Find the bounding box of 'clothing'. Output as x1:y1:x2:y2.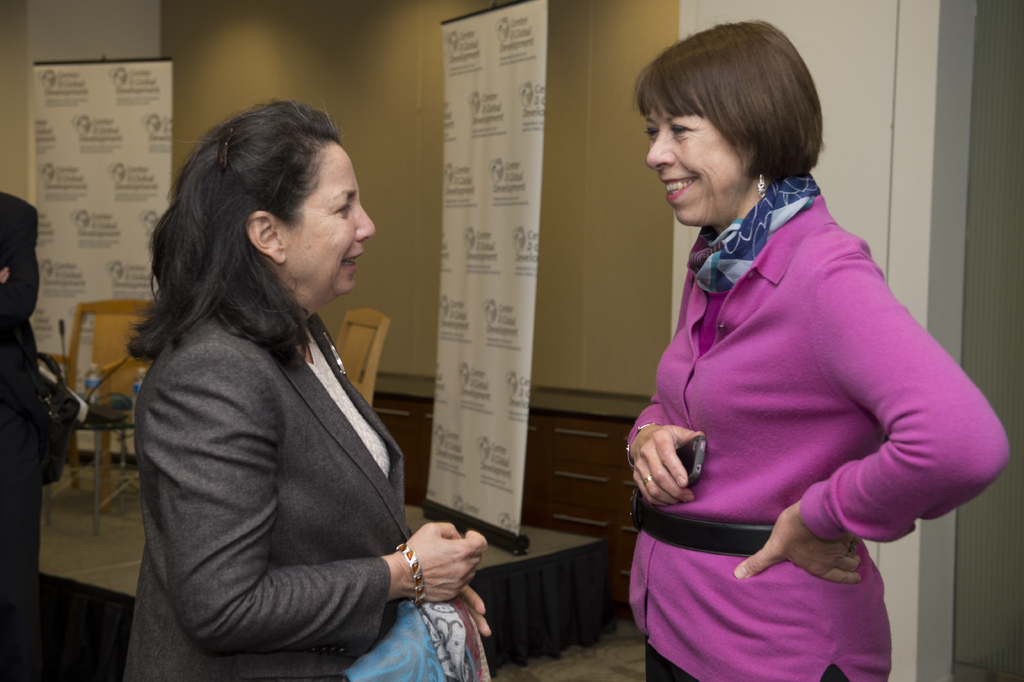
0:187:42:681.
